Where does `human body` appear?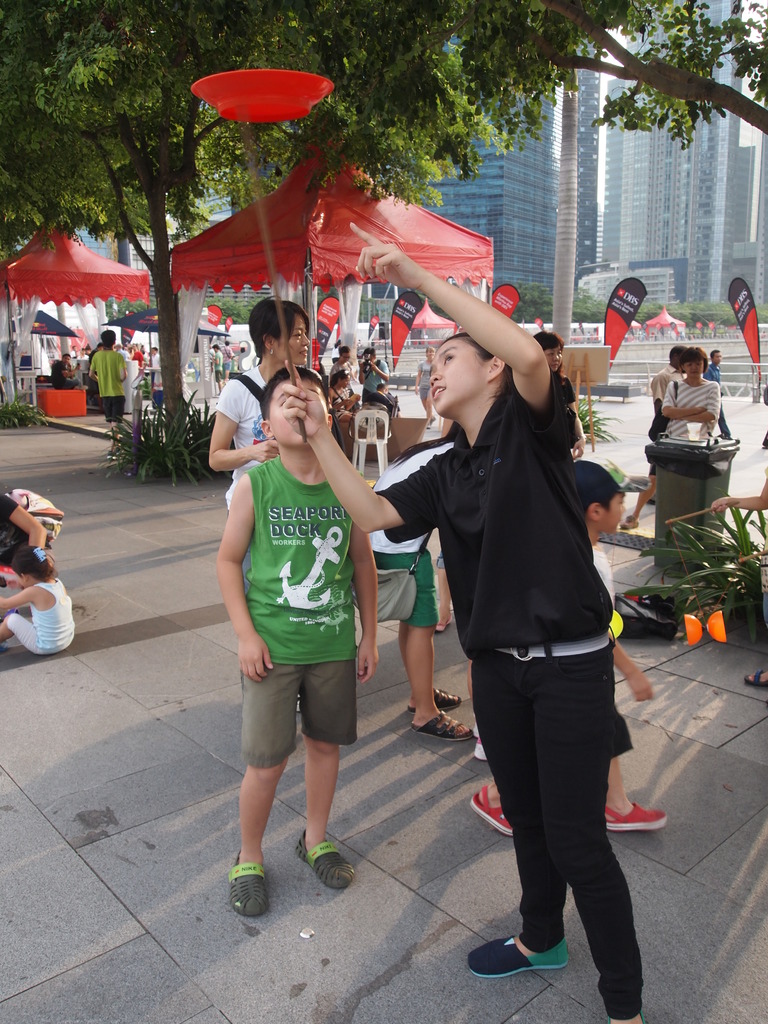
Appears at bbox=[214, 447, 374, 923].
